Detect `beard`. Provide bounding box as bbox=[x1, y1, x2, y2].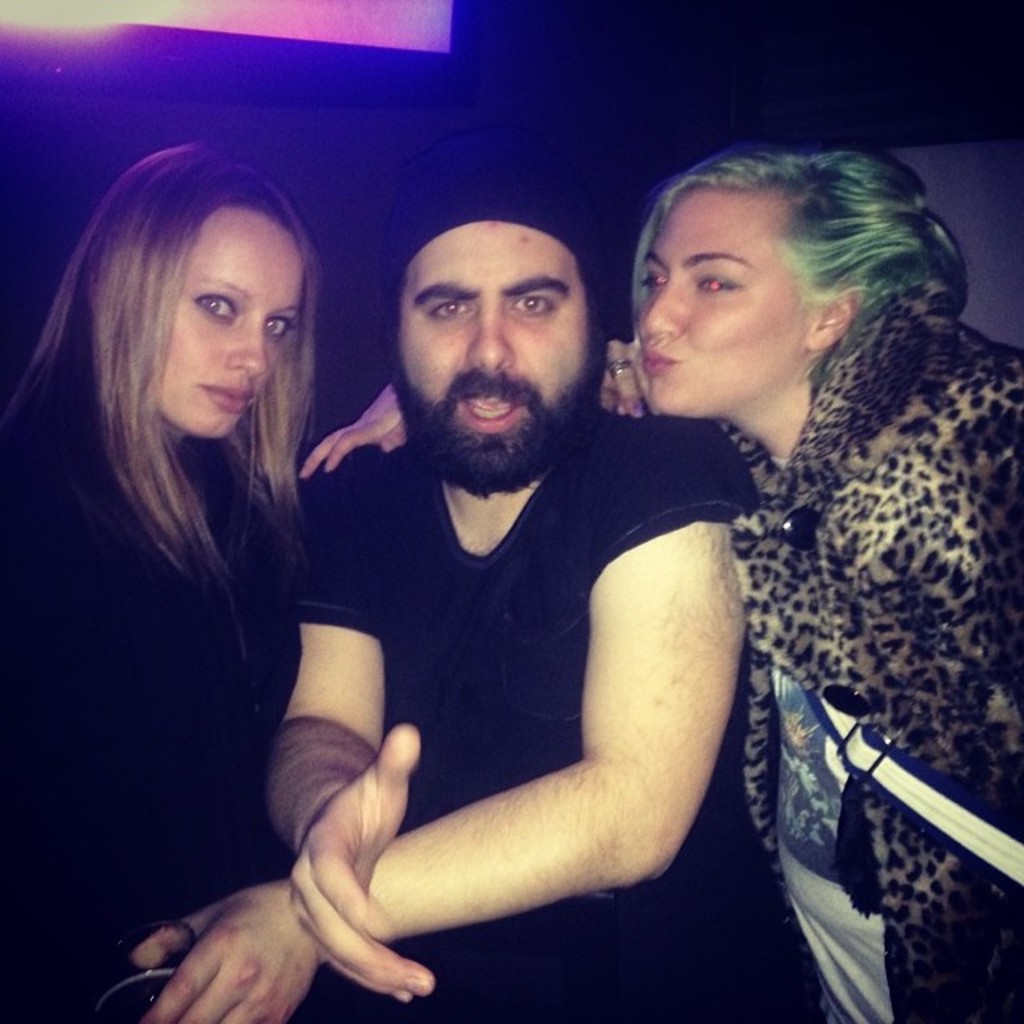
bbox=[363, 283, 605, 522].
